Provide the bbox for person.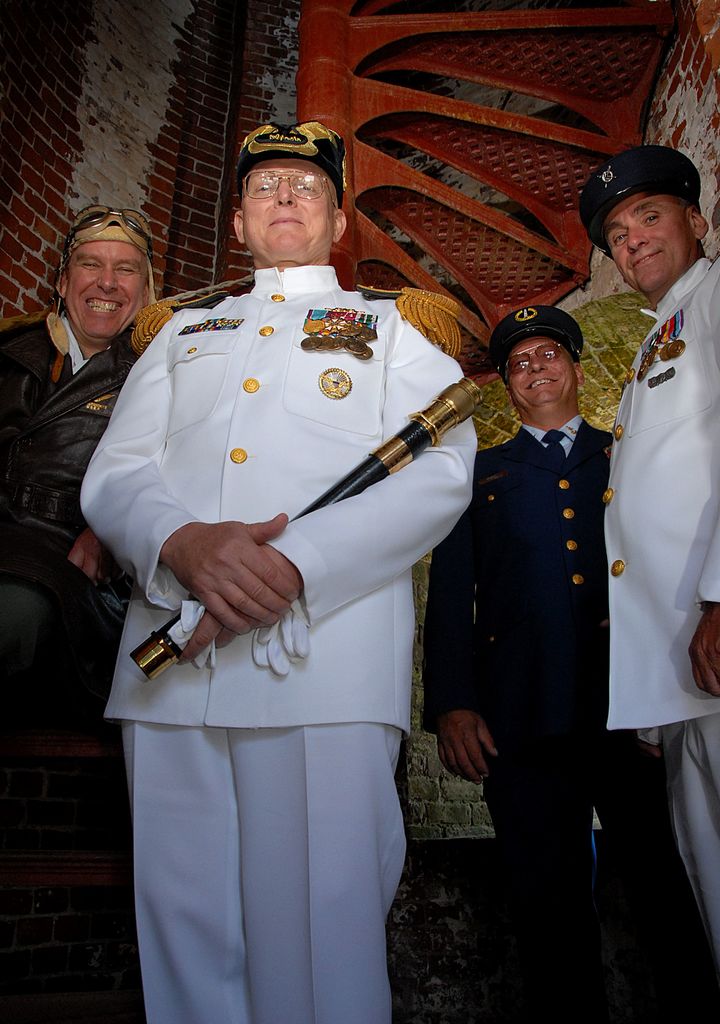
bbox(423, 325, 664, 1023).
